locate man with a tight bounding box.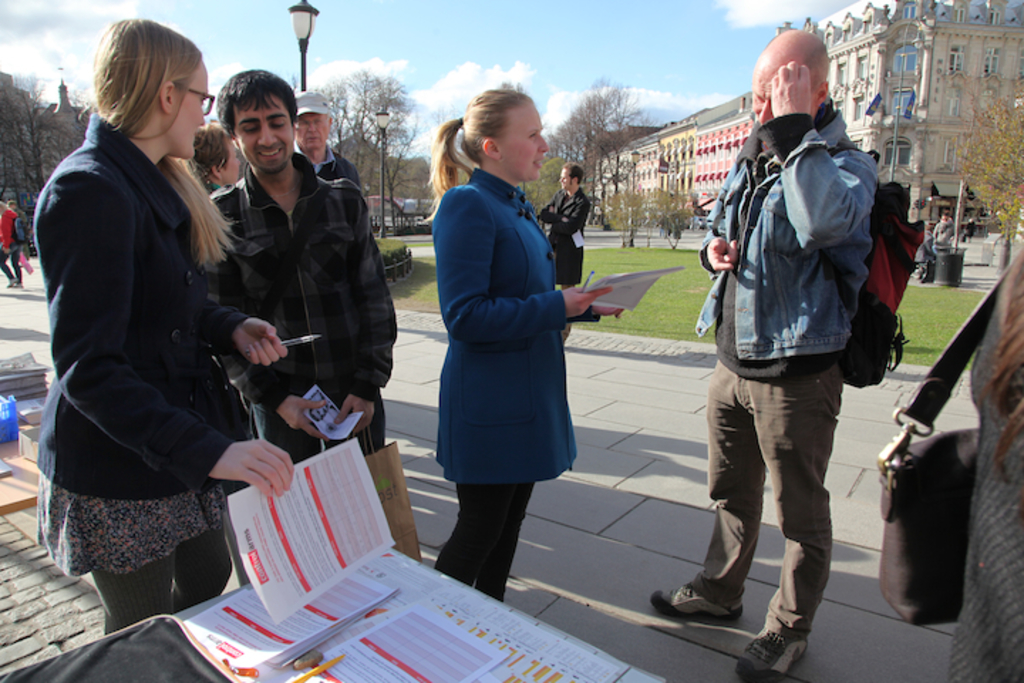
select_region(205, 68, 398, 465).
